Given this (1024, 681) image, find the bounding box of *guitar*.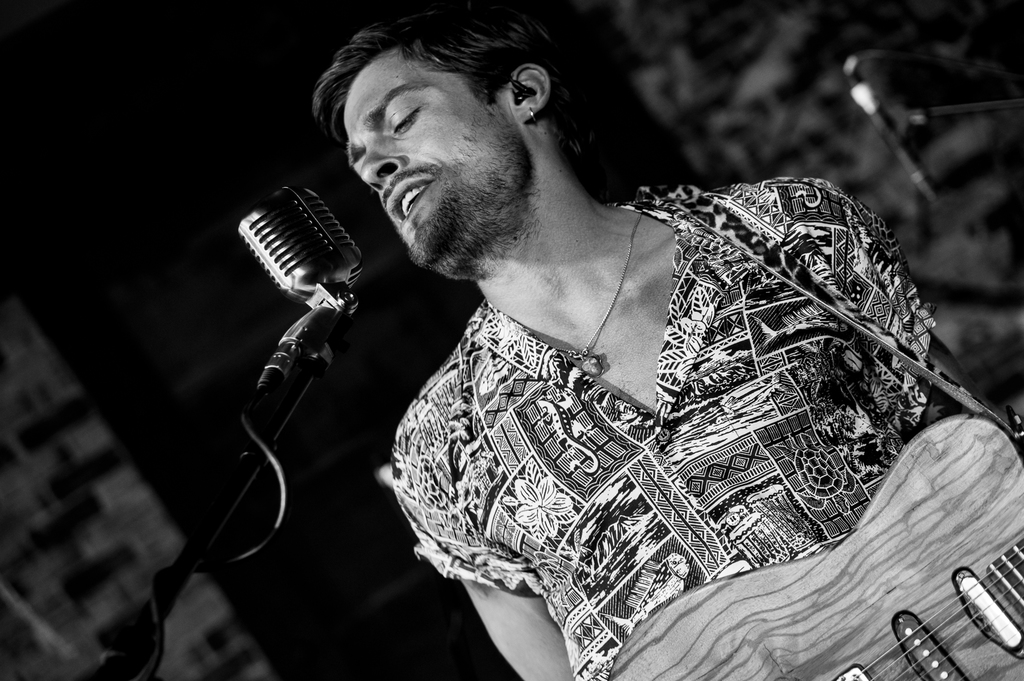
<region>610, 407, 1014, 669</region>.
